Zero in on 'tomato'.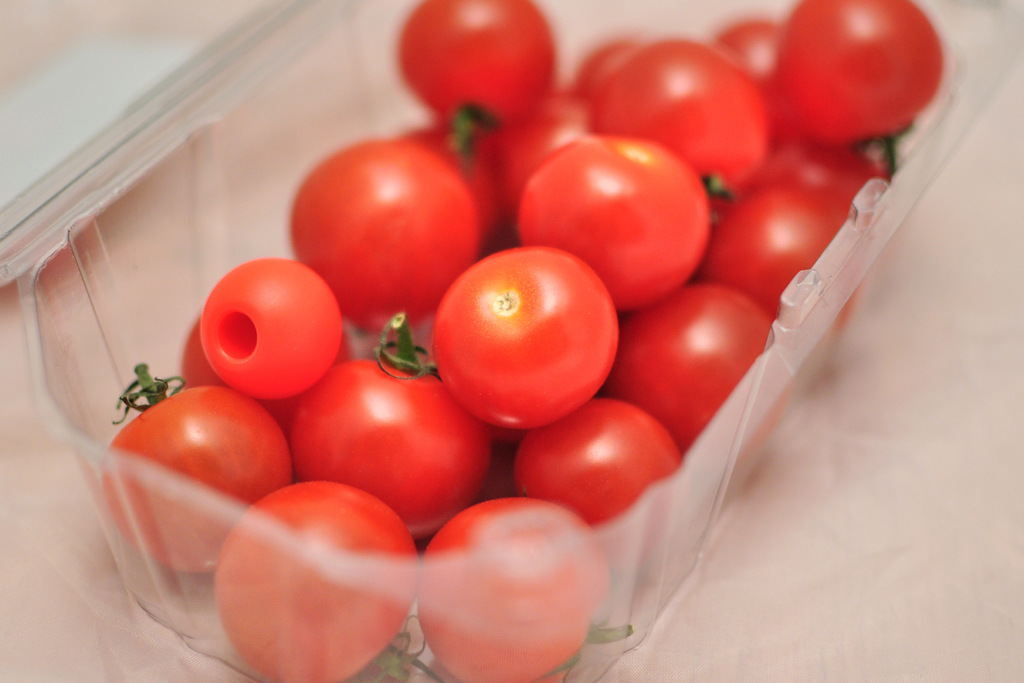
Zeroed in: (294, 138, 476, 339).
